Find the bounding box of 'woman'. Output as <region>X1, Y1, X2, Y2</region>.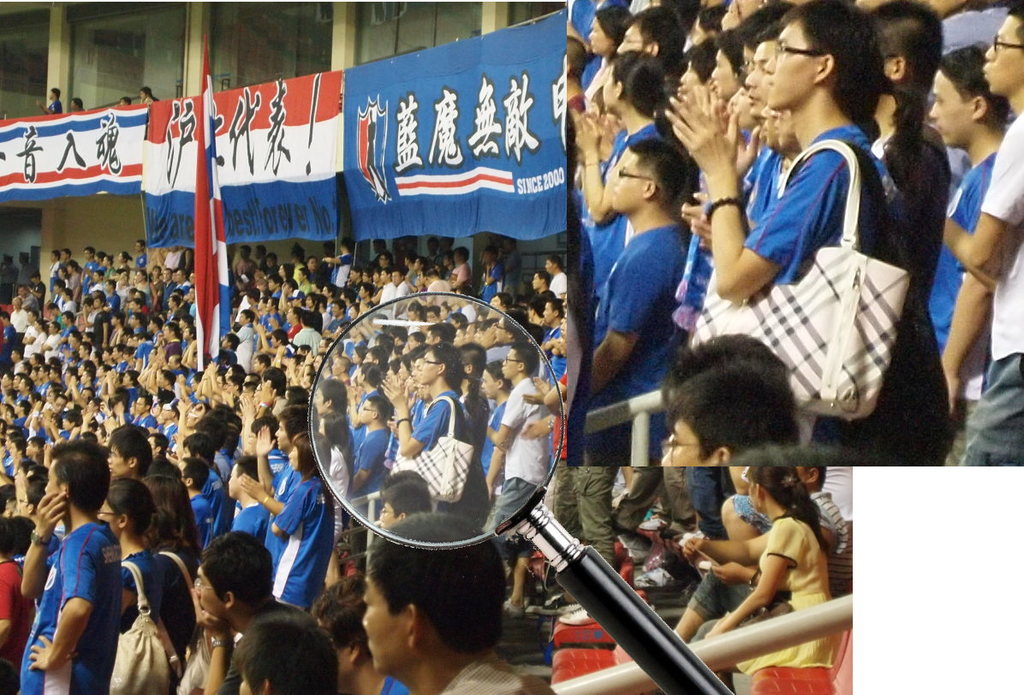
<region>860, 3, 956, 464</region>.
